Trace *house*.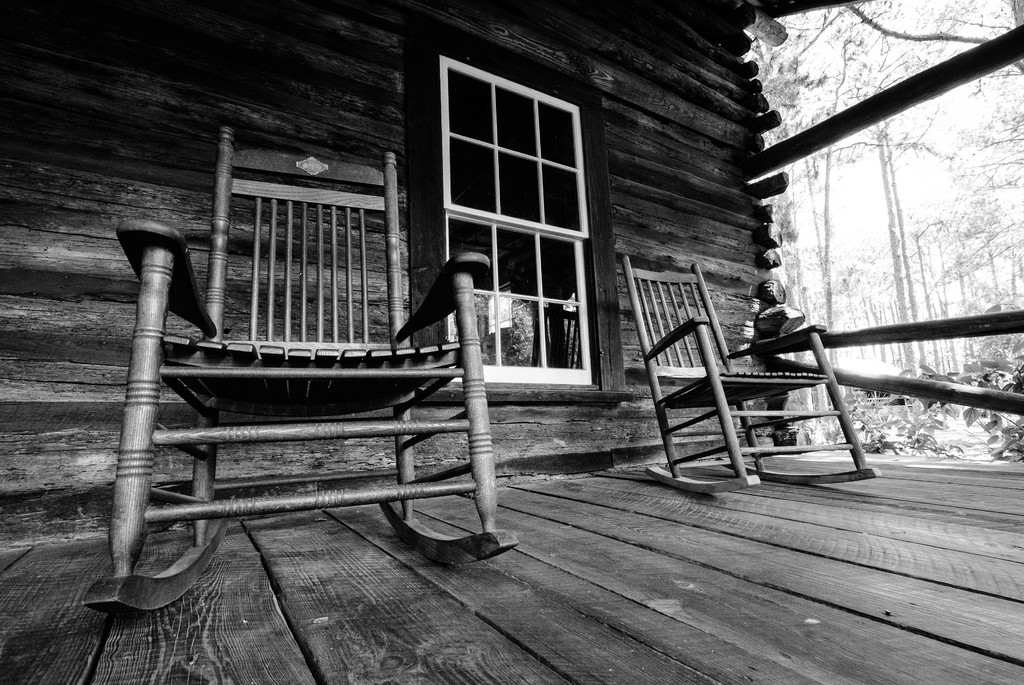
Traced to rect(0, 0, 805, 549).
